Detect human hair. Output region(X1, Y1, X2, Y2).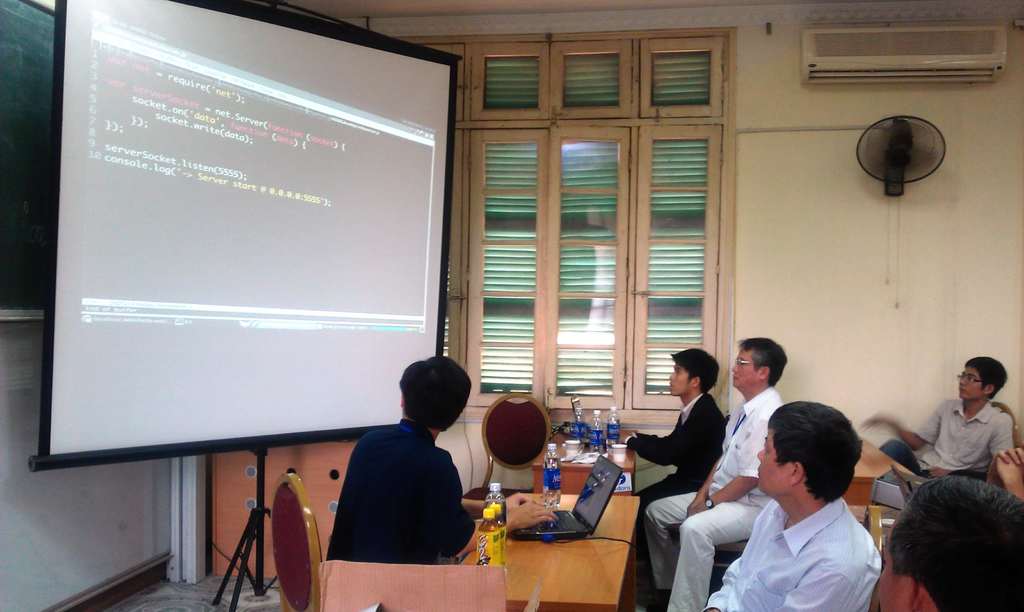
region(671, 347, 719, 395).
